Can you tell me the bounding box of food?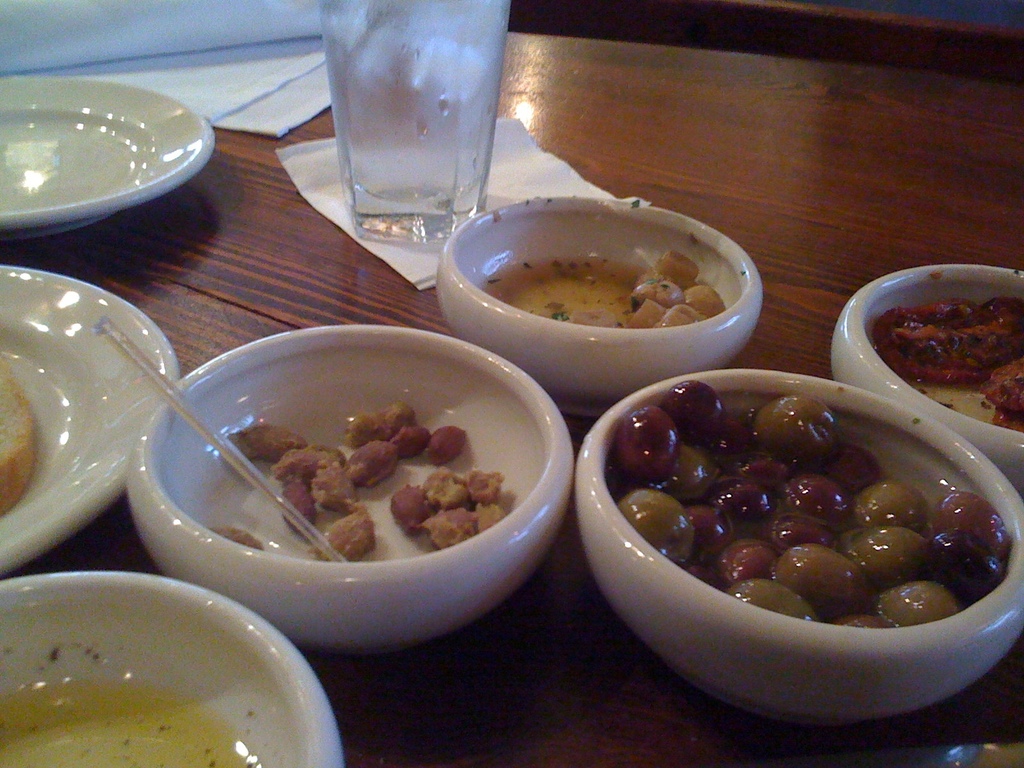
<region>284, 472, 316, 538</region>.
